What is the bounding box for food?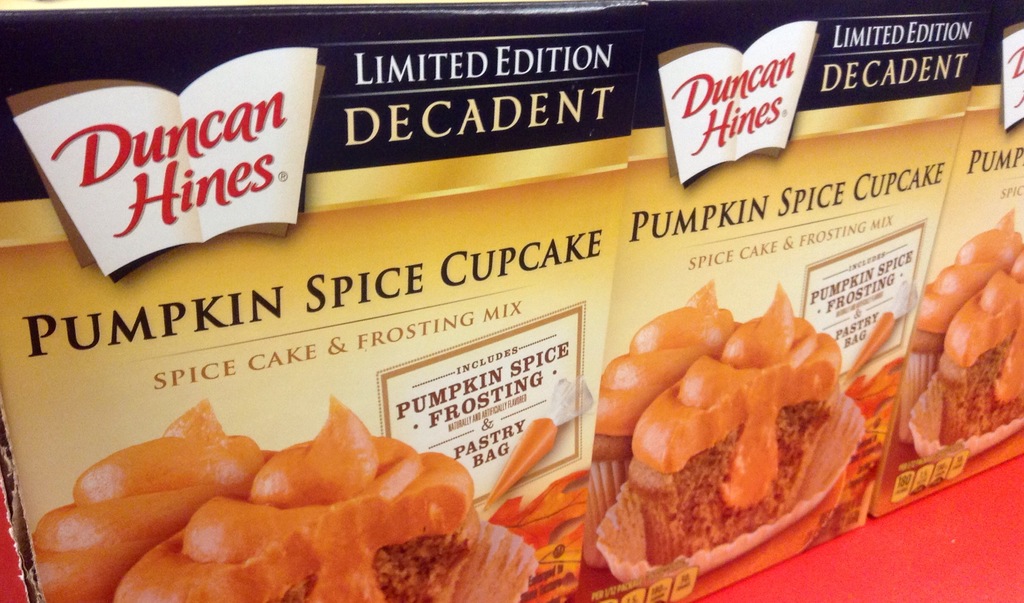
[596, 254, 864, 602].
